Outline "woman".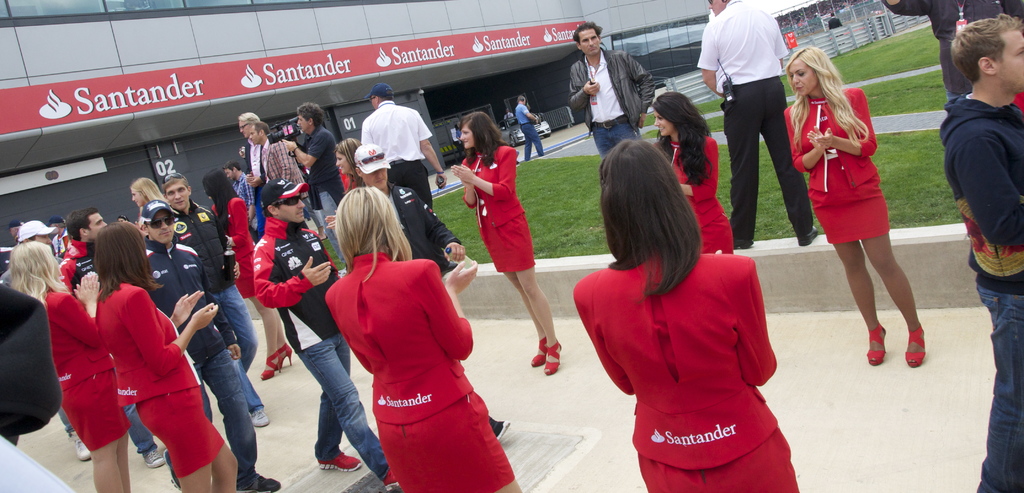
Outline: (325, 184, 519, 492).
